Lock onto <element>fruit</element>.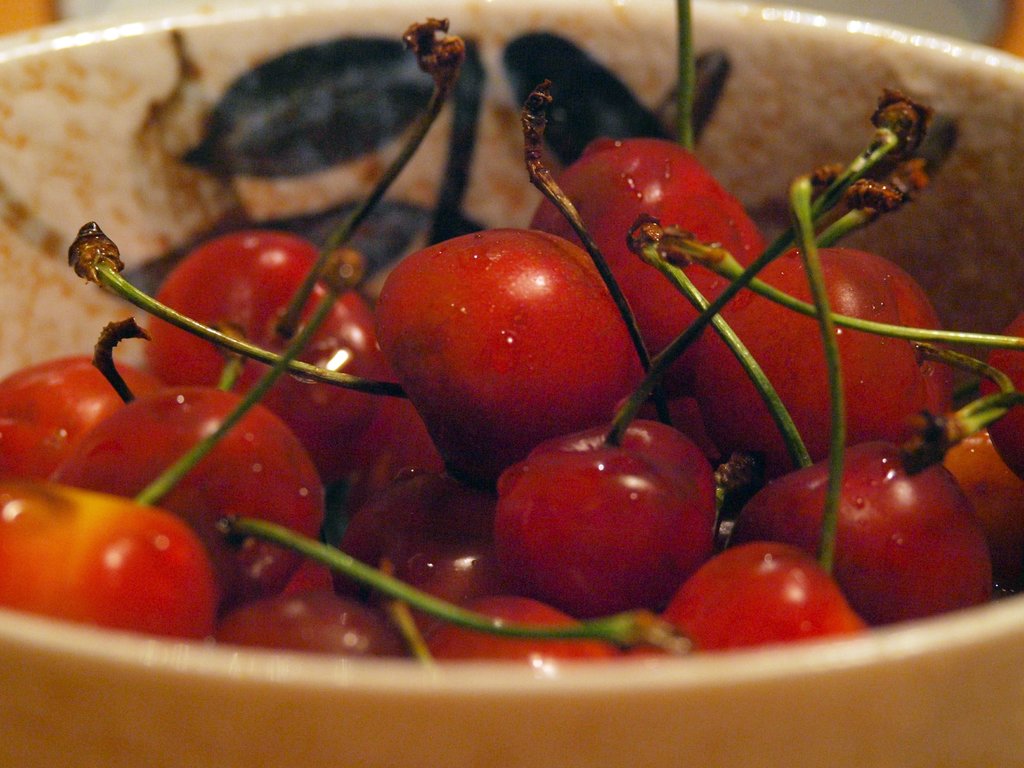
Locked: rect(374, 218, 632, 468).
